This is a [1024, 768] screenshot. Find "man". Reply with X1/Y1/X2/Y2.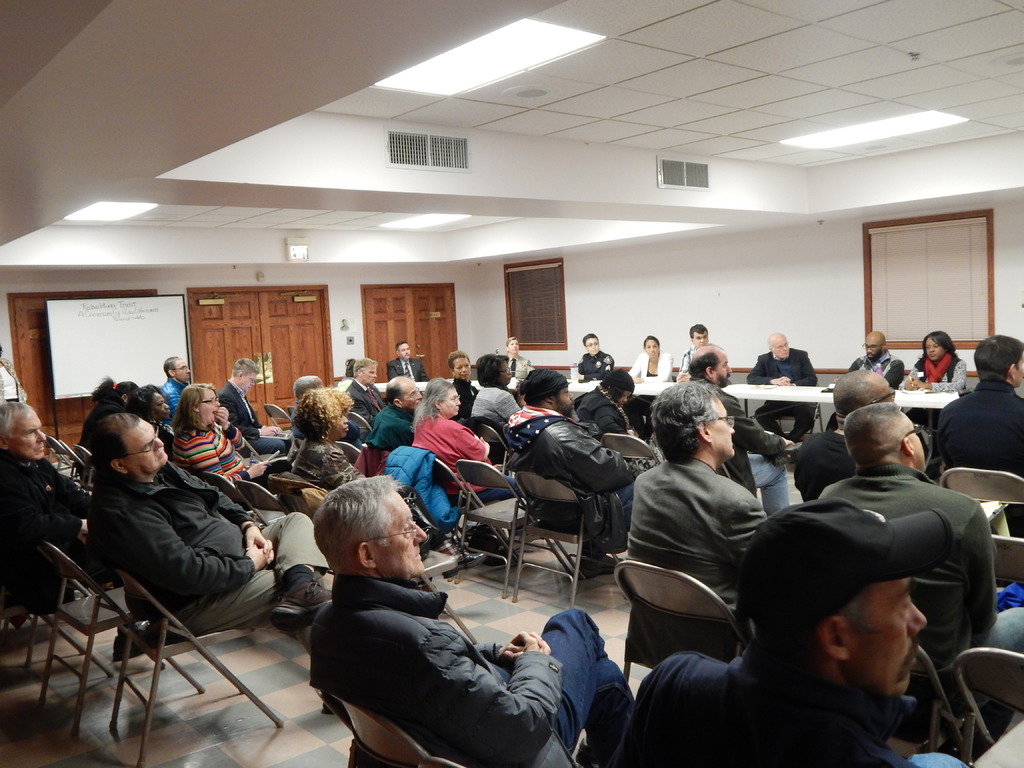
157/350/198/414.
